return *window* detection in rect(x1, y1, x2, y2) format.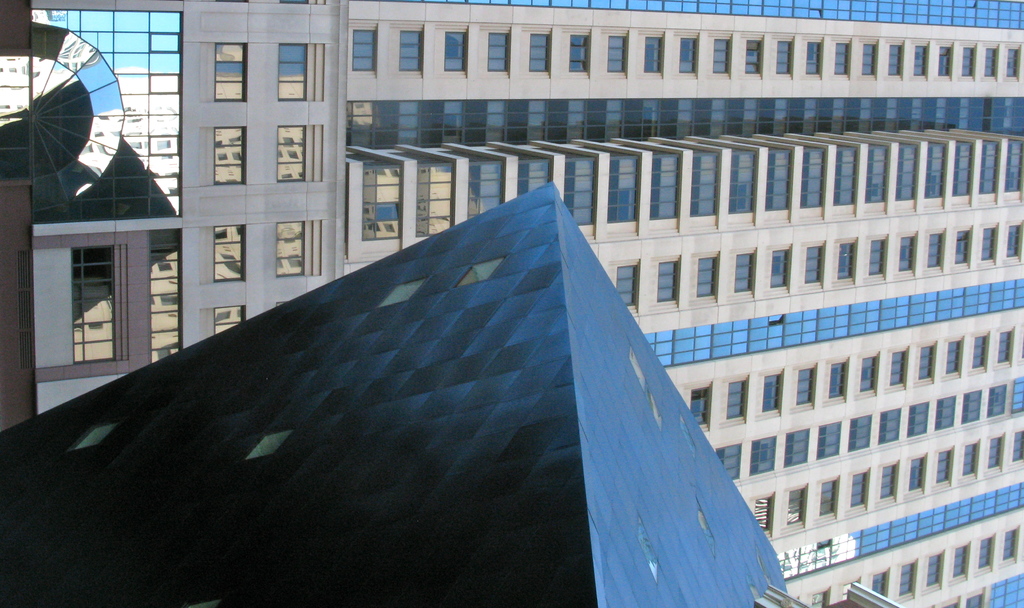
rect(272, 40, 308, 103).
